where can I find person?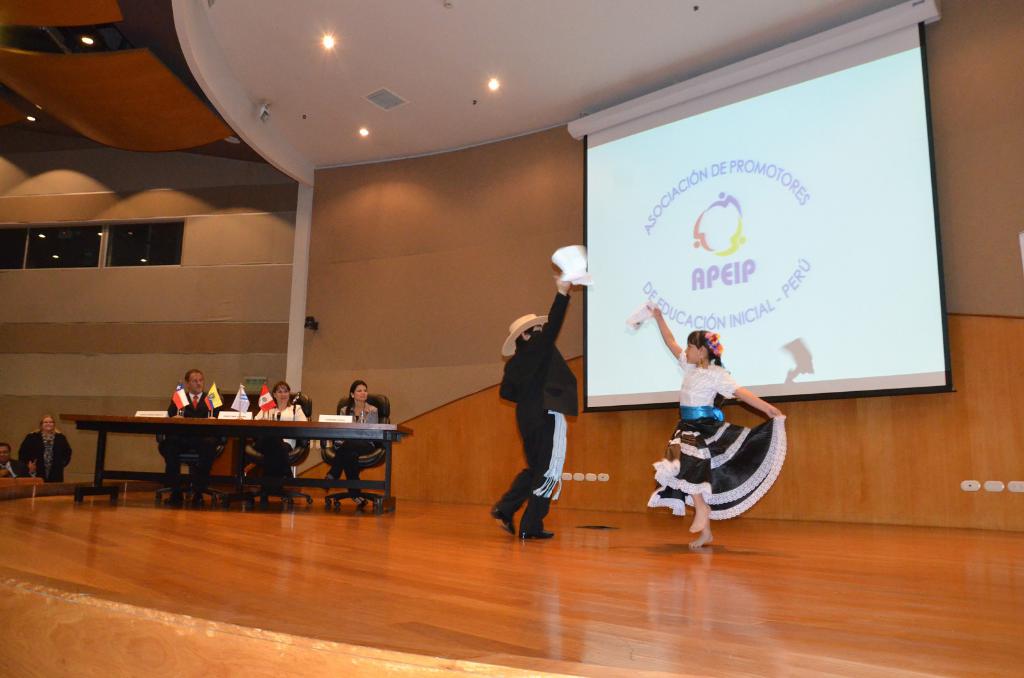
You can find it at bbox(164, 372, 214, 490).
